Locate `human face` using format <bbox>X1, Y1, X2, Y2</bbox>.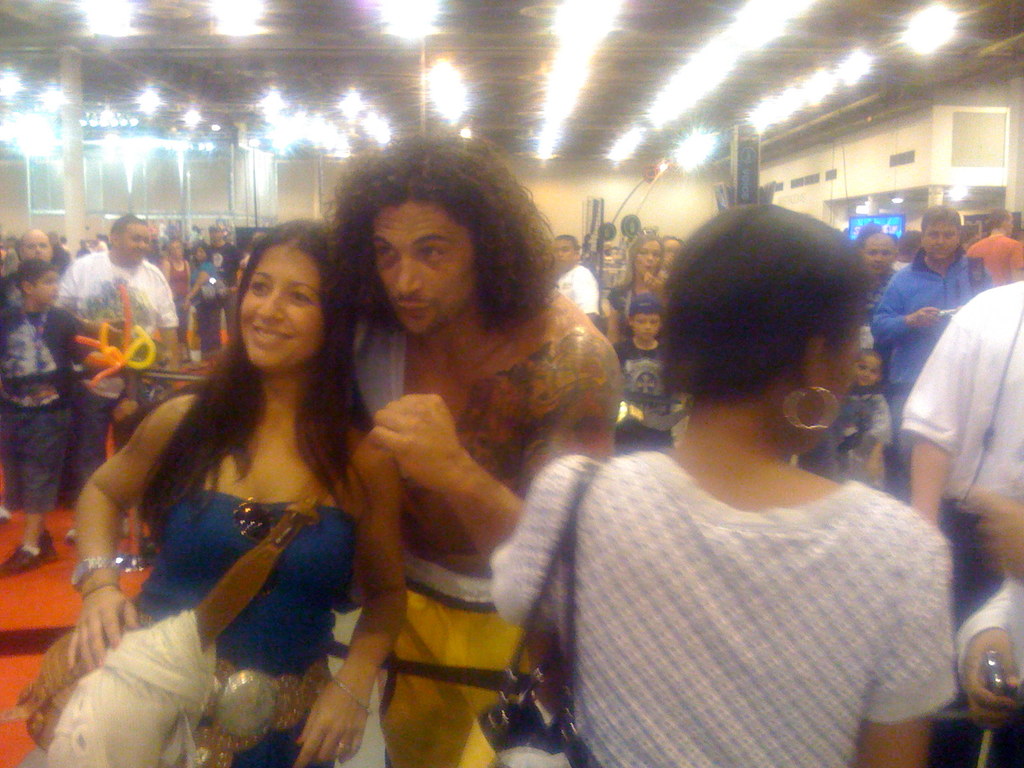
<bbox>660, 236, 684, 262</bbox>.
